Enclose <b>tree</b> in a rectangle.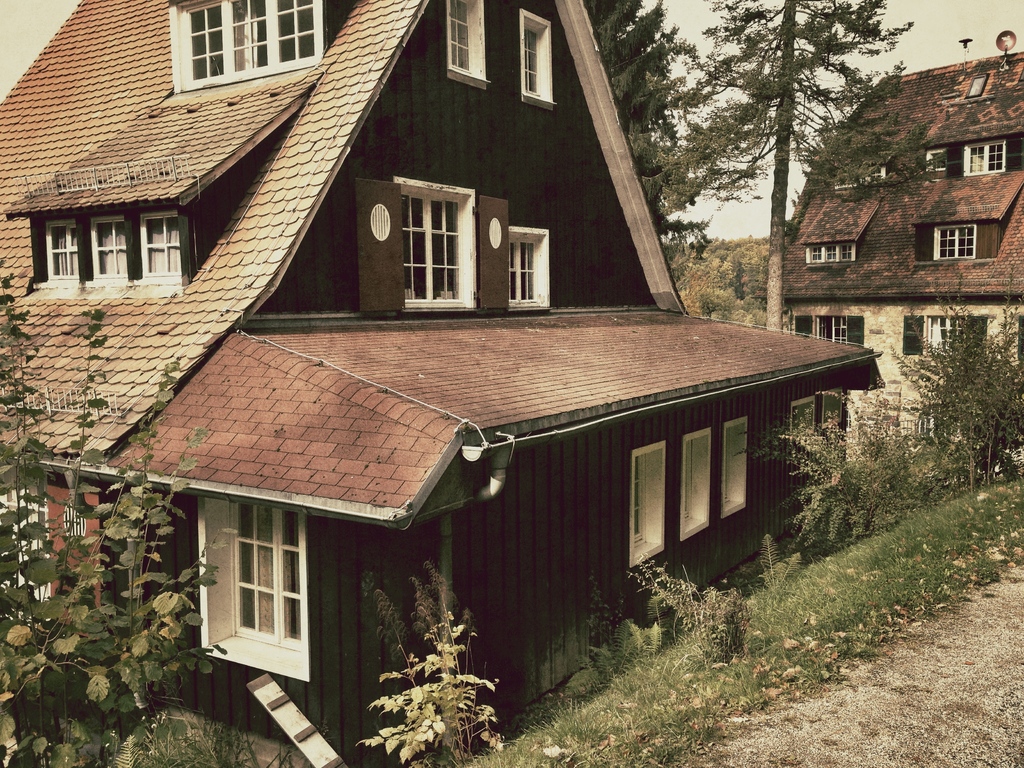
(582,0,717,300).
